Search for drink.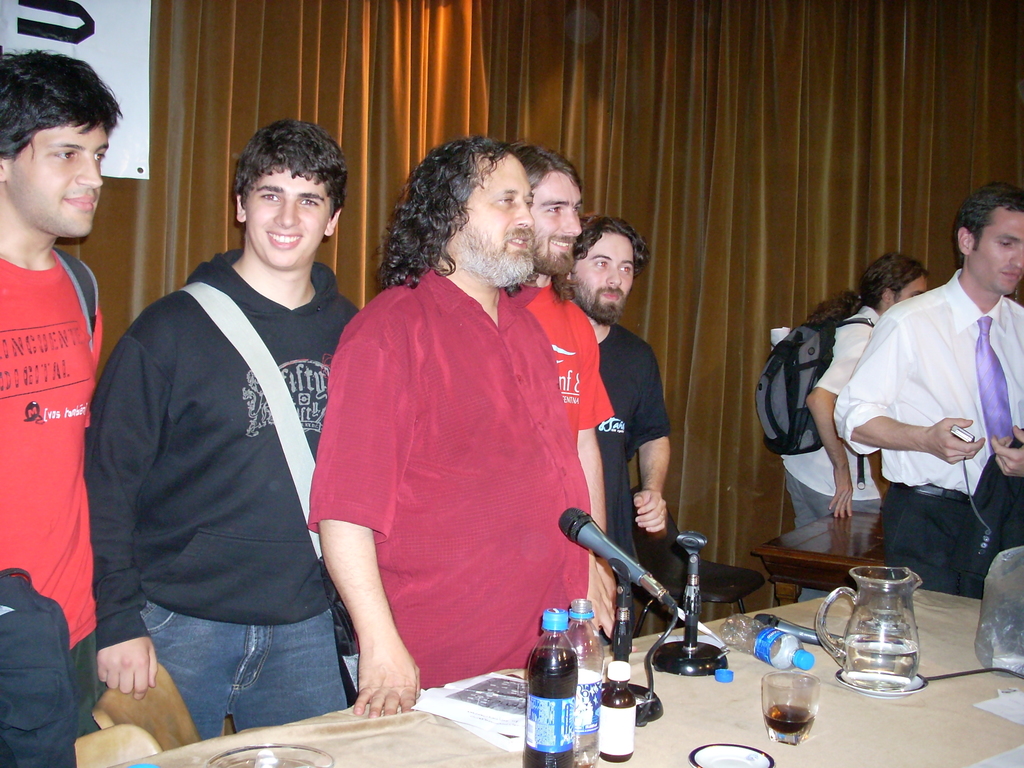
Found at left=827, top=563, right=935, bottom=690.
